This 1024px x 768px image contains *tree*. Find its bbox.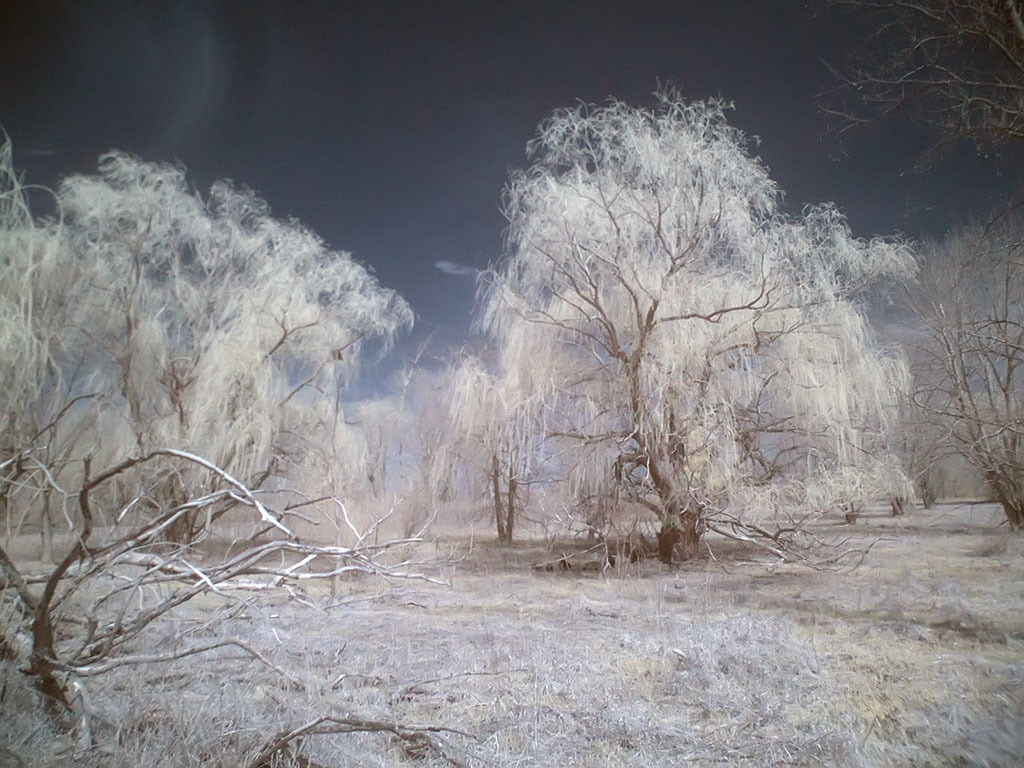
select_region(910, 0, 1023, 539).
